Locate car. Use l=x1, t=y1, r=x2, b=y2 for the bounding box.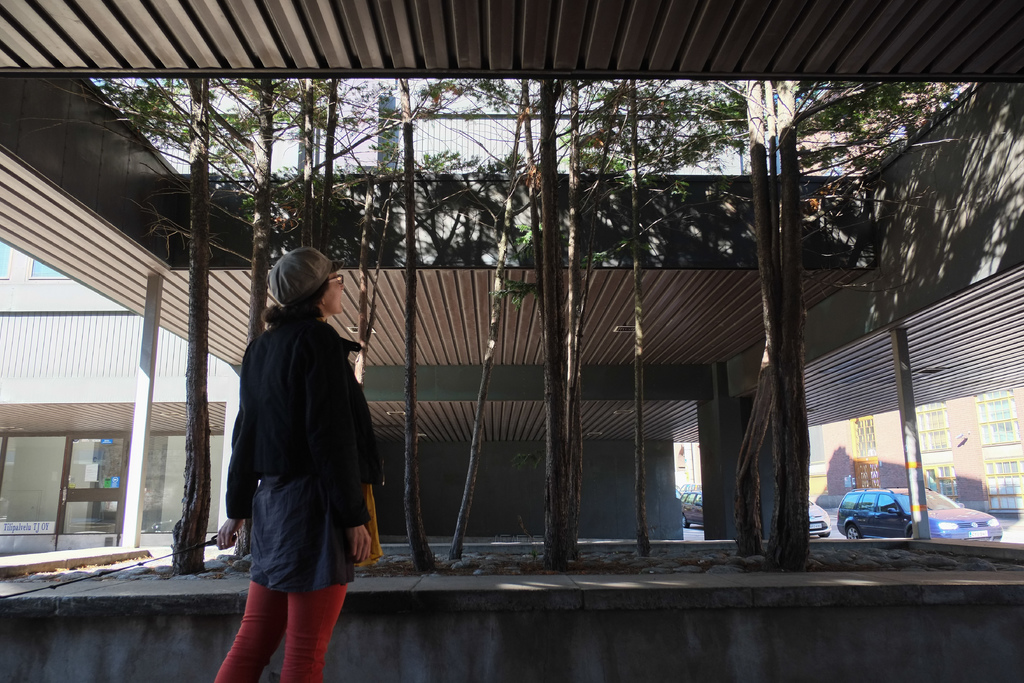
l=808, t=502, r=829, b=541.
